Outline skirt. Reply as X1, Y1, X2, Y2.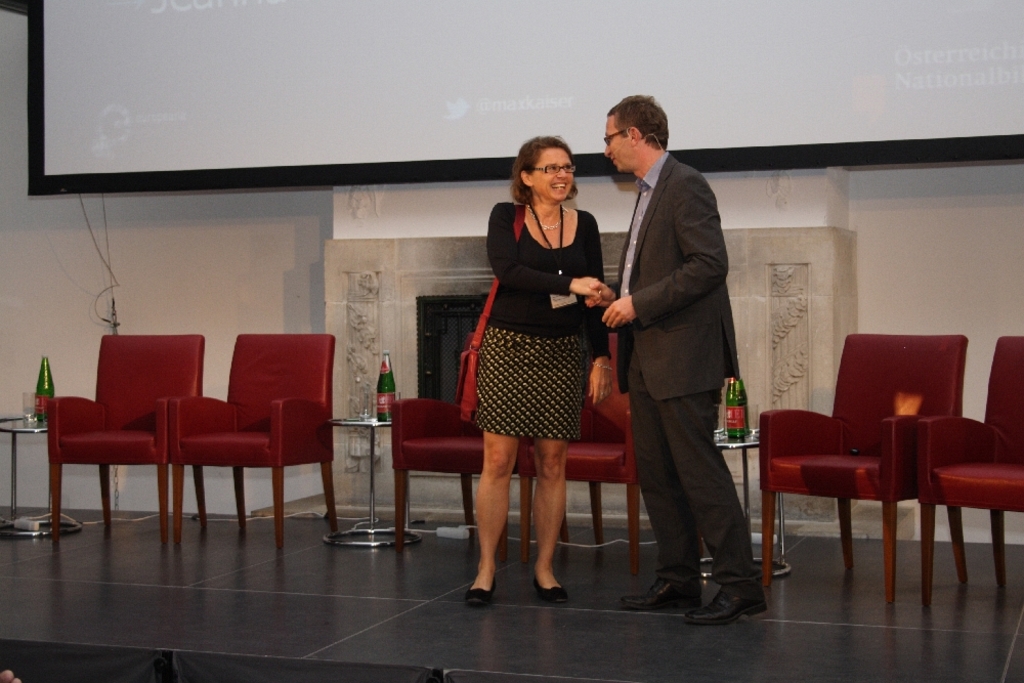
473, 323, 585, 445.
